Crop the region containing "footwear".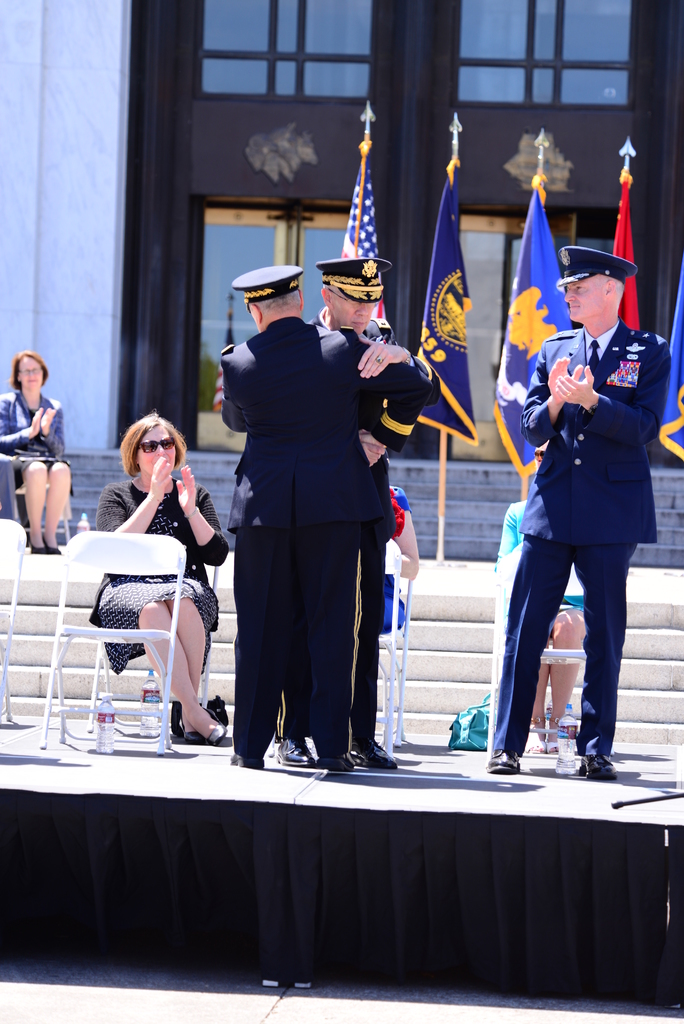
Crop region: Rect(490, 748, 526, 778).
